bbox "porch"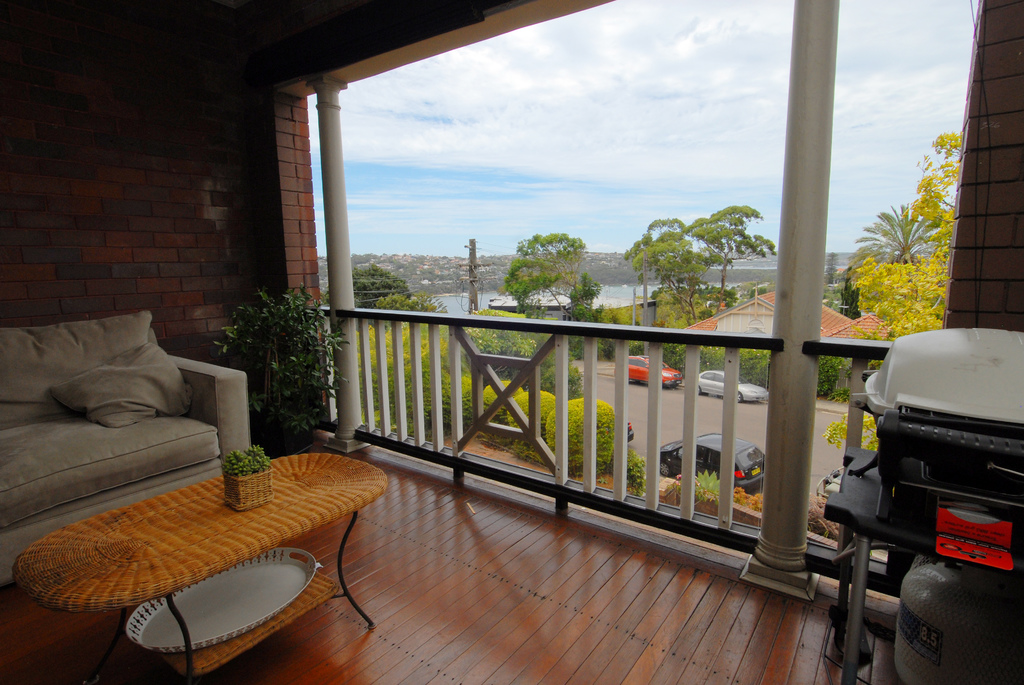
rect(4, 274, 1023, 684)
